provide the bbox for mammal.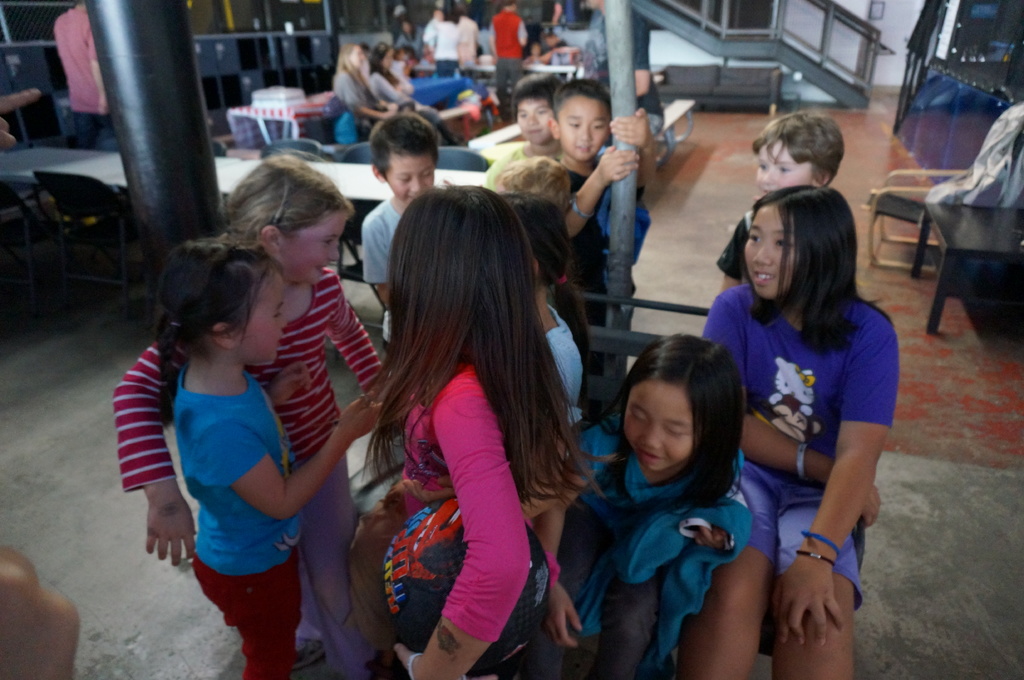
bbox=[0, 87, 43, 149].
